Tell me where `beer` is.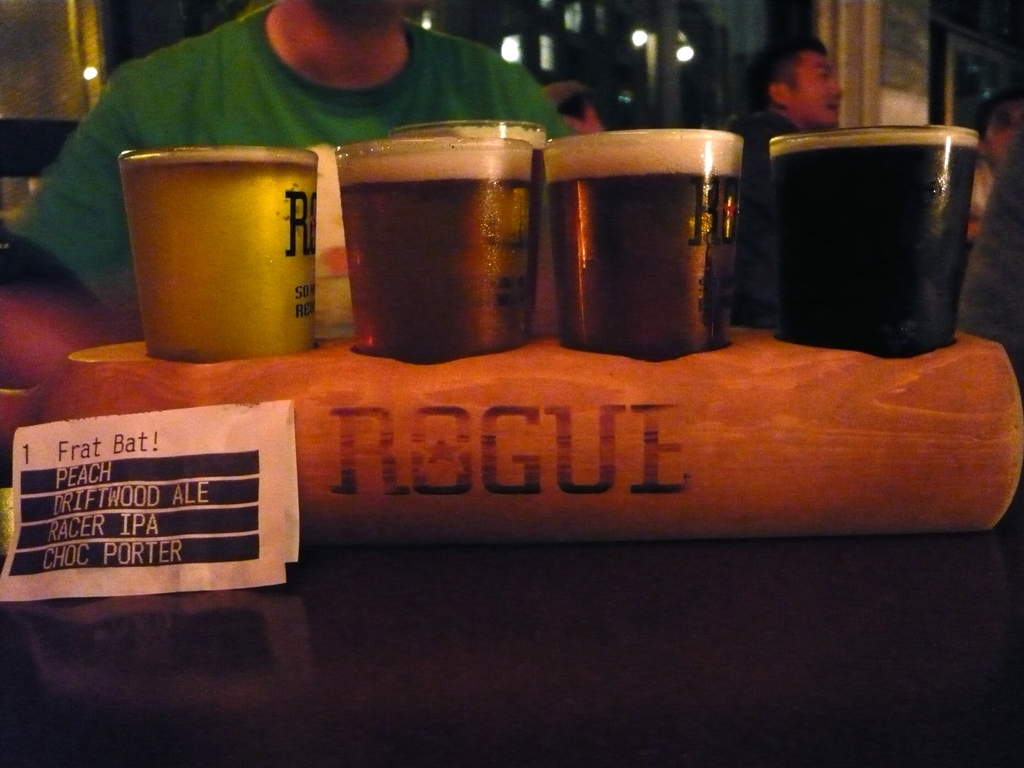
`beer` is at 330,115,539,378.
